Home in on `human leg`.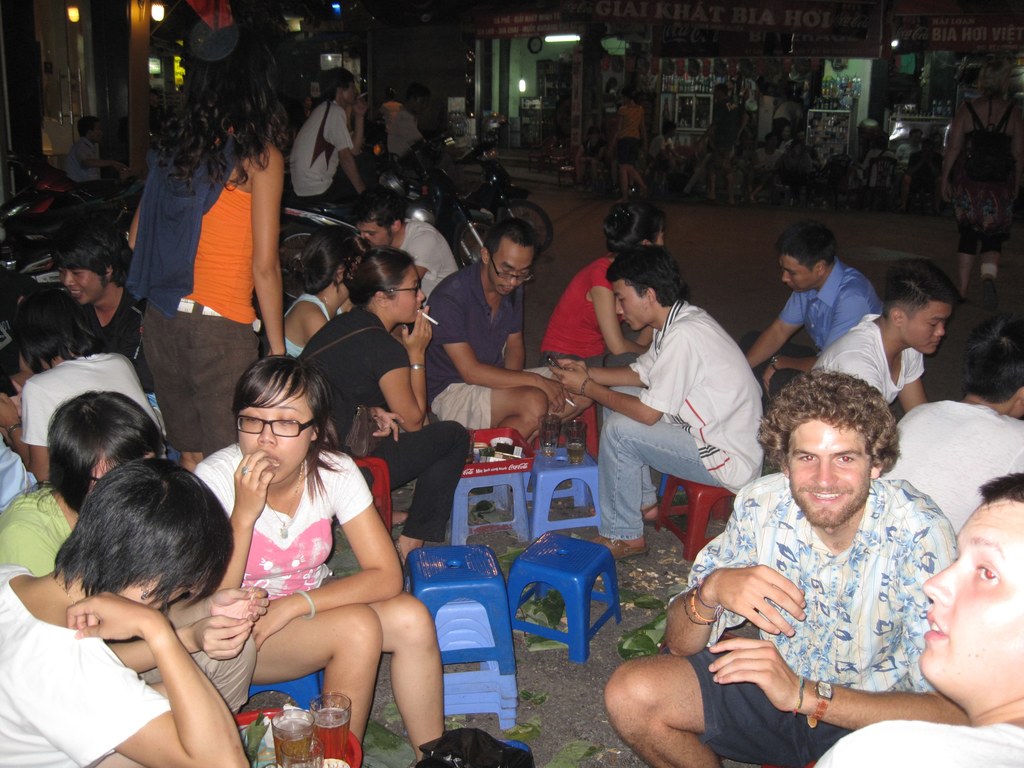
Homed in at crop(461, 388, 540, 437).
